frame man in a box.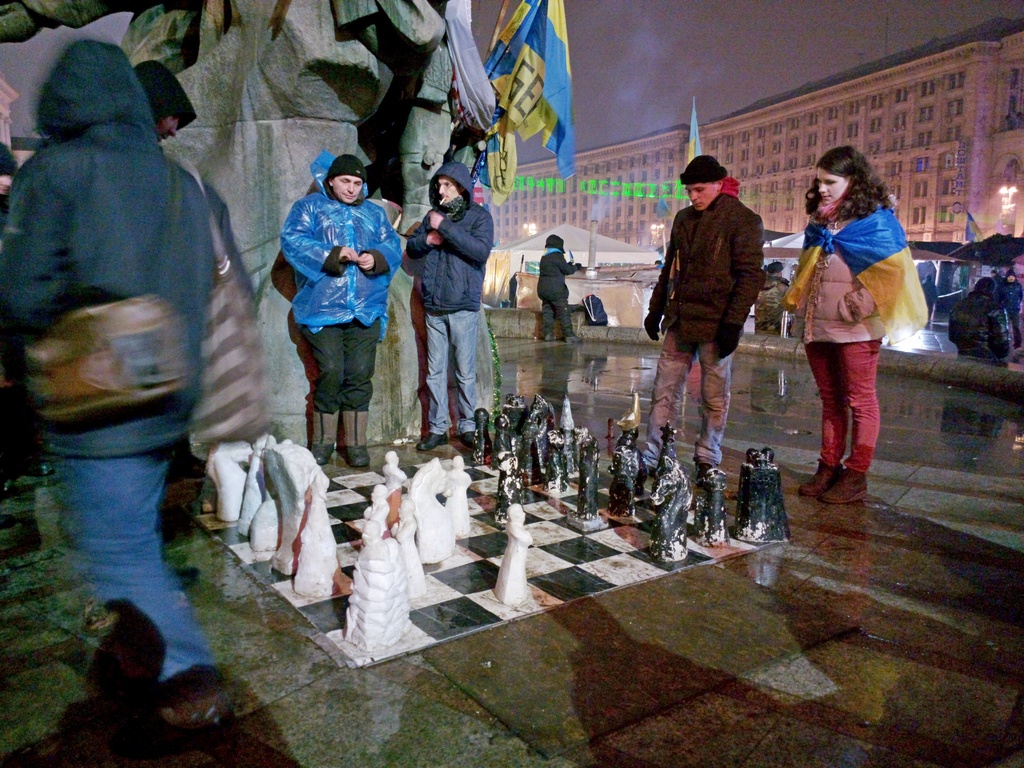
<region>655, 152, 781, 465</region>.
